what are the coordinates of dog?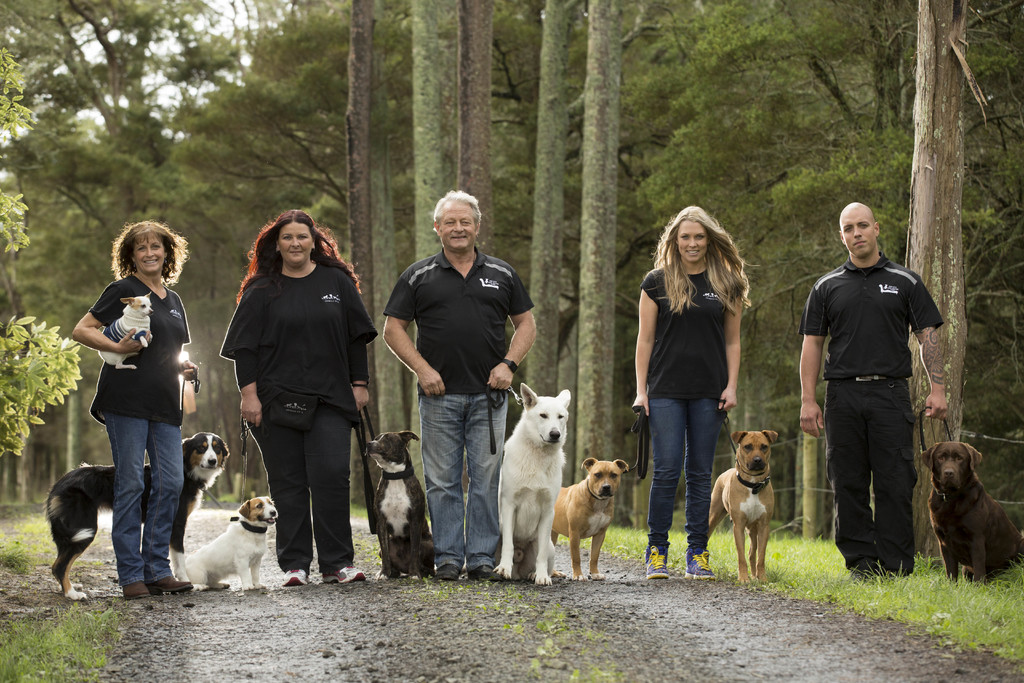
[360, 428, 445, 584].
